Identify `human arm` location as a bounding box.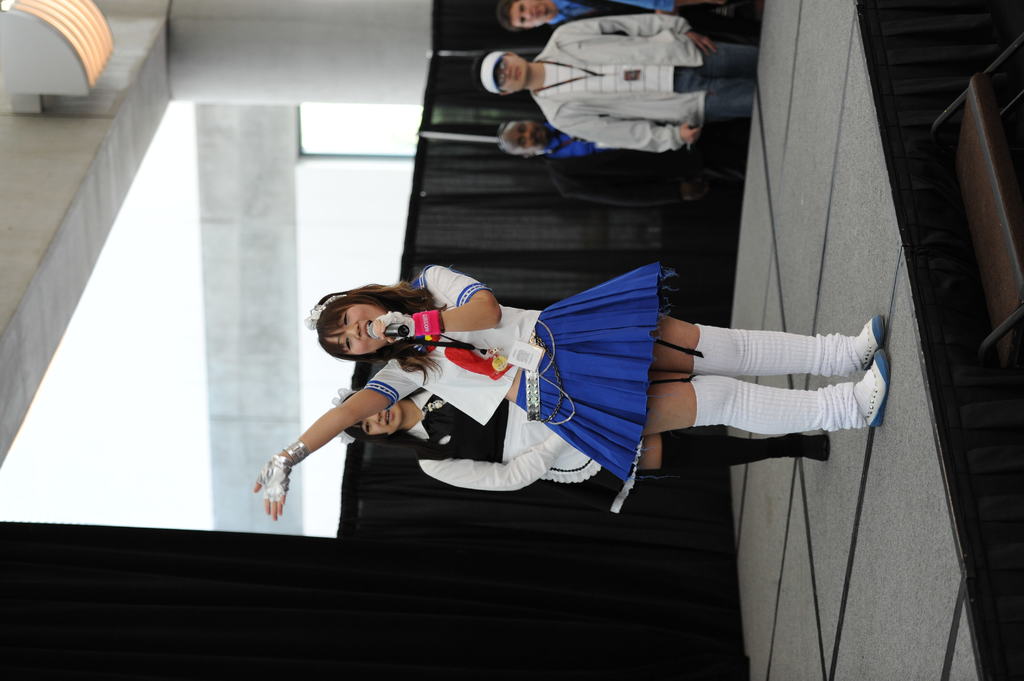
(x1=264, y1=366, x2=422, y2=515).
